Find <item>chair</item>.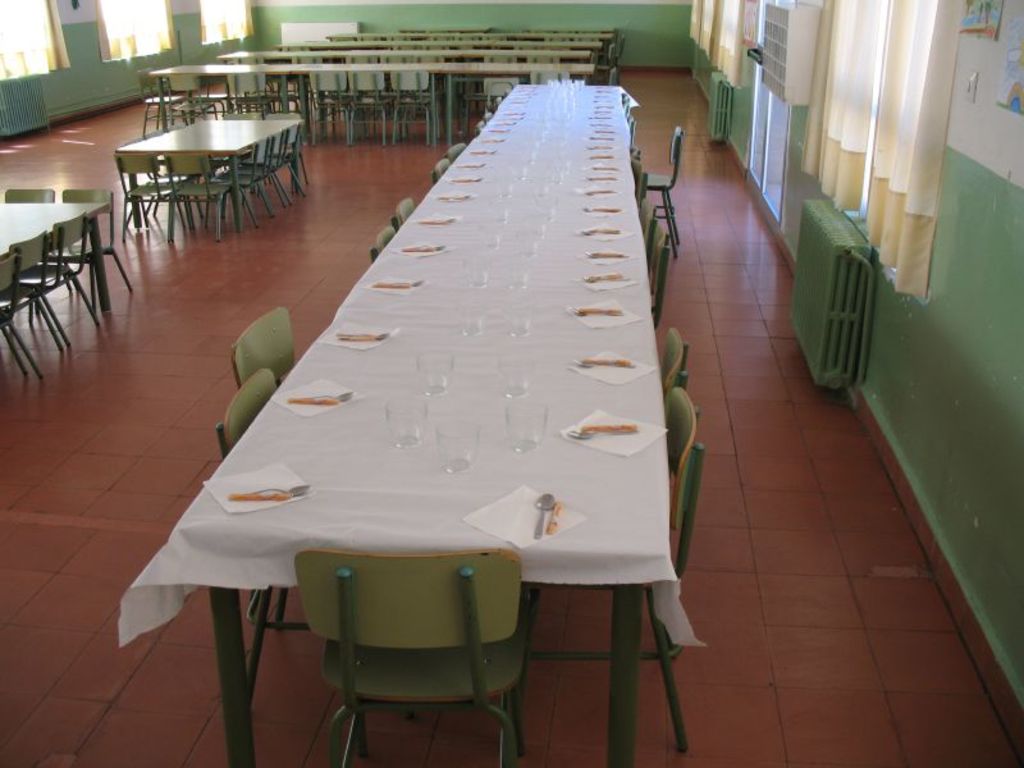
crop(503, 384, 708, 751).
